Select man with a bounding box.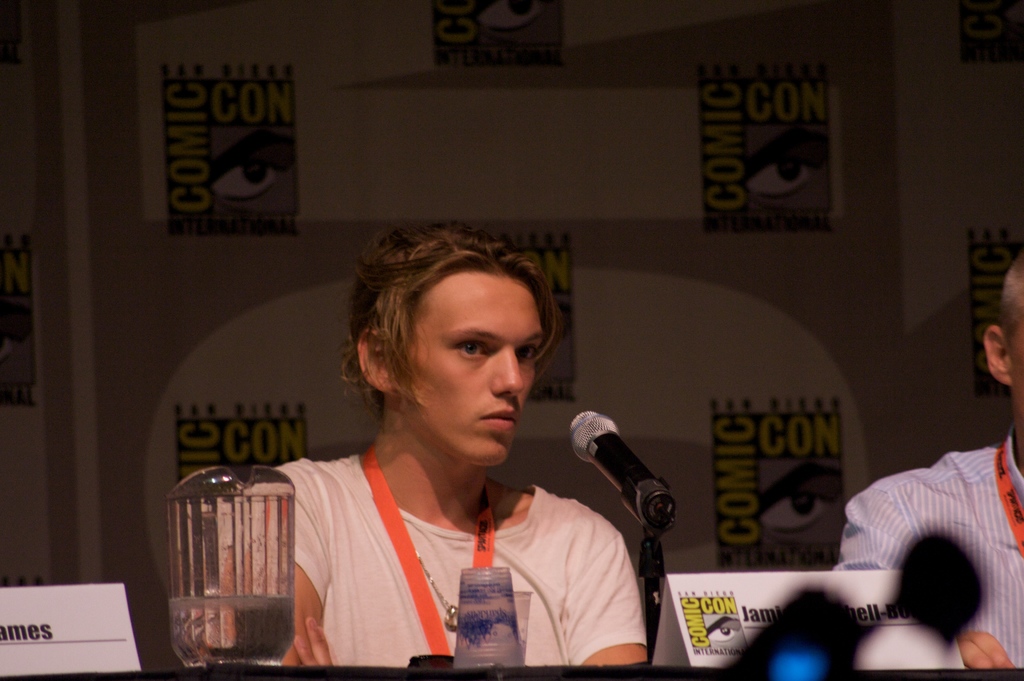
175/226/708/670.
